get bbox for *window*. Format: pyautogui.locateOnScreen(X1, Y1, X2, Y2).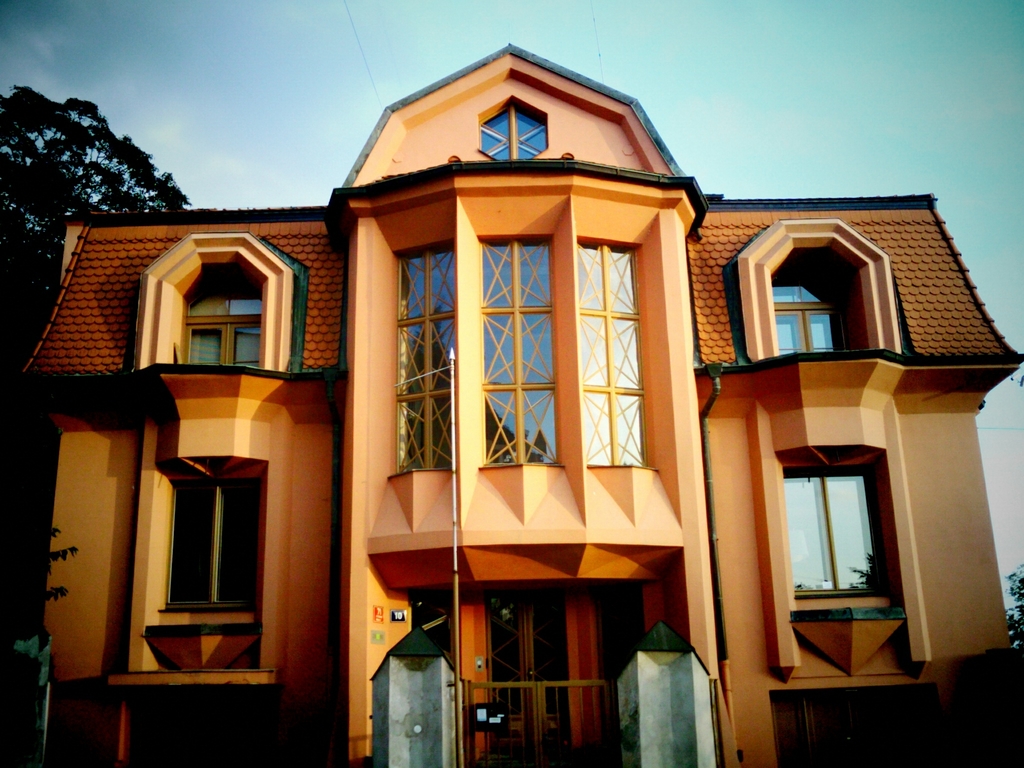
pyautogui.locateOnScreen(166, 479, 266, 611).
